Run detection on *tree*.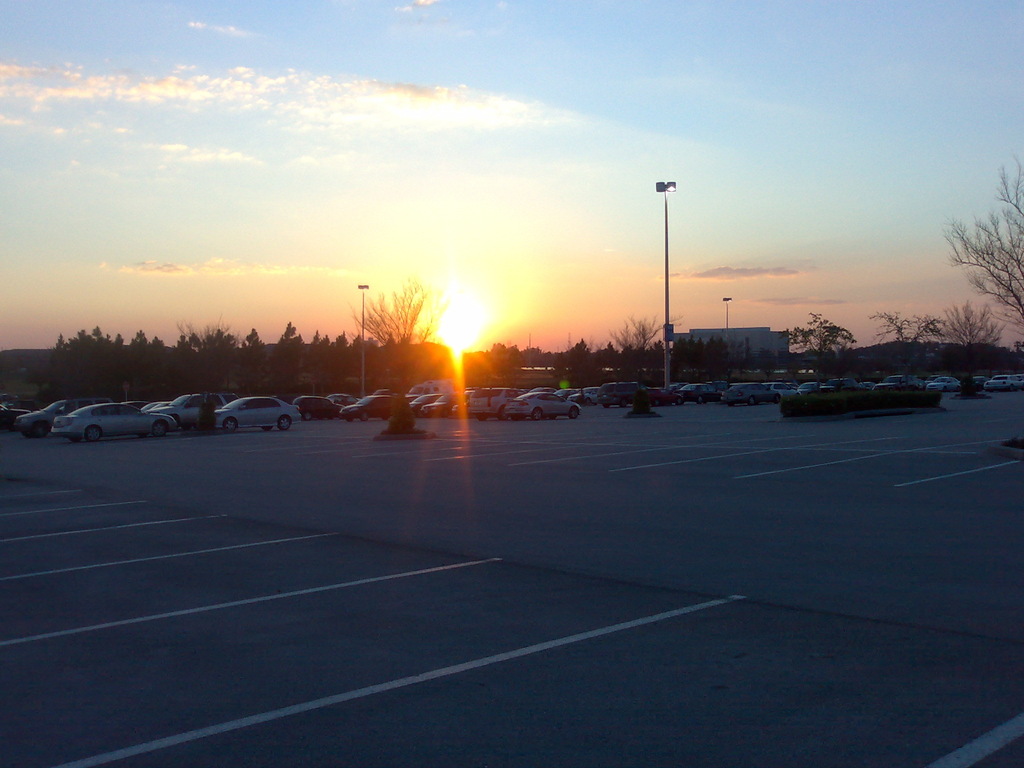
Result: pyautogui.locateOnScreen(868, 300, 939, 362).
